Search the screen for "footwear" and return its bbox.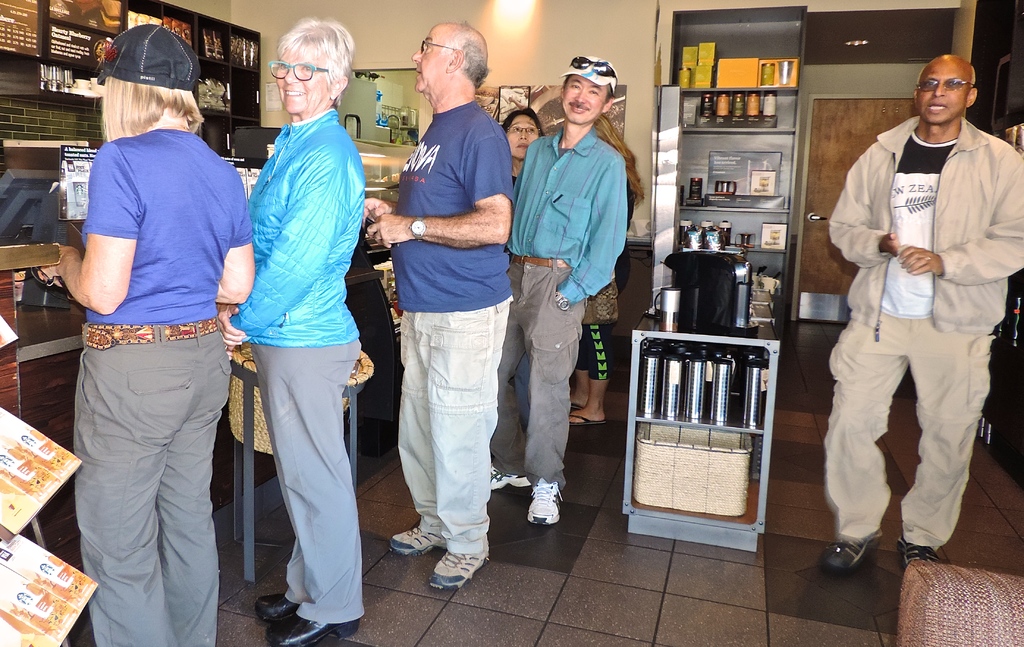
Found: detection(522, 485, 569, 535).
